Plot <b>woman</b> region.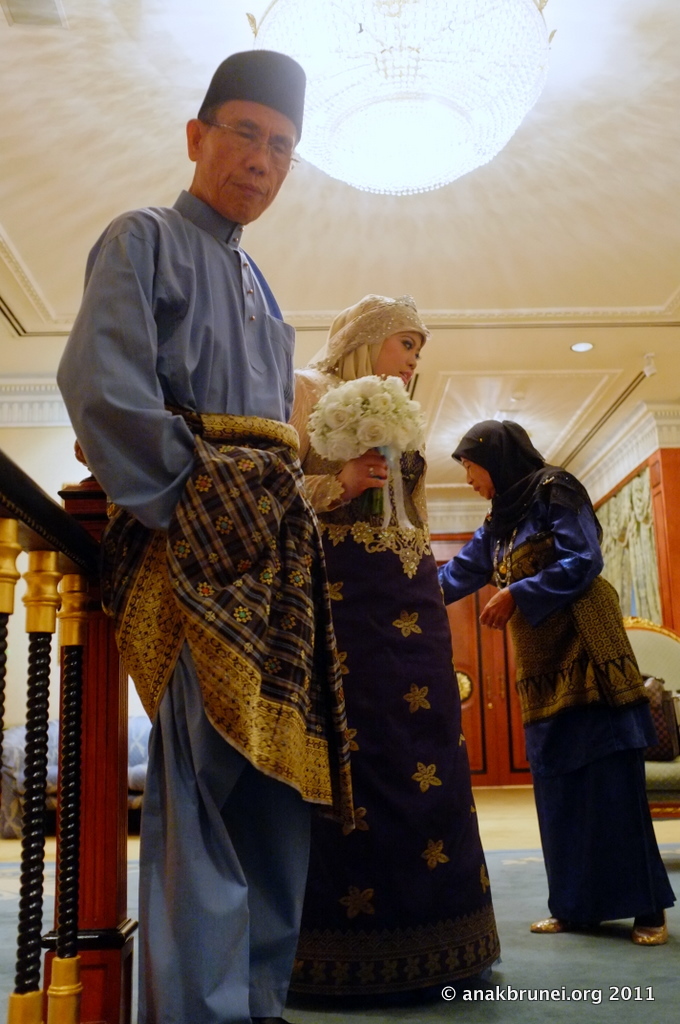
Plotted at box(428, 421, 678, 944).
